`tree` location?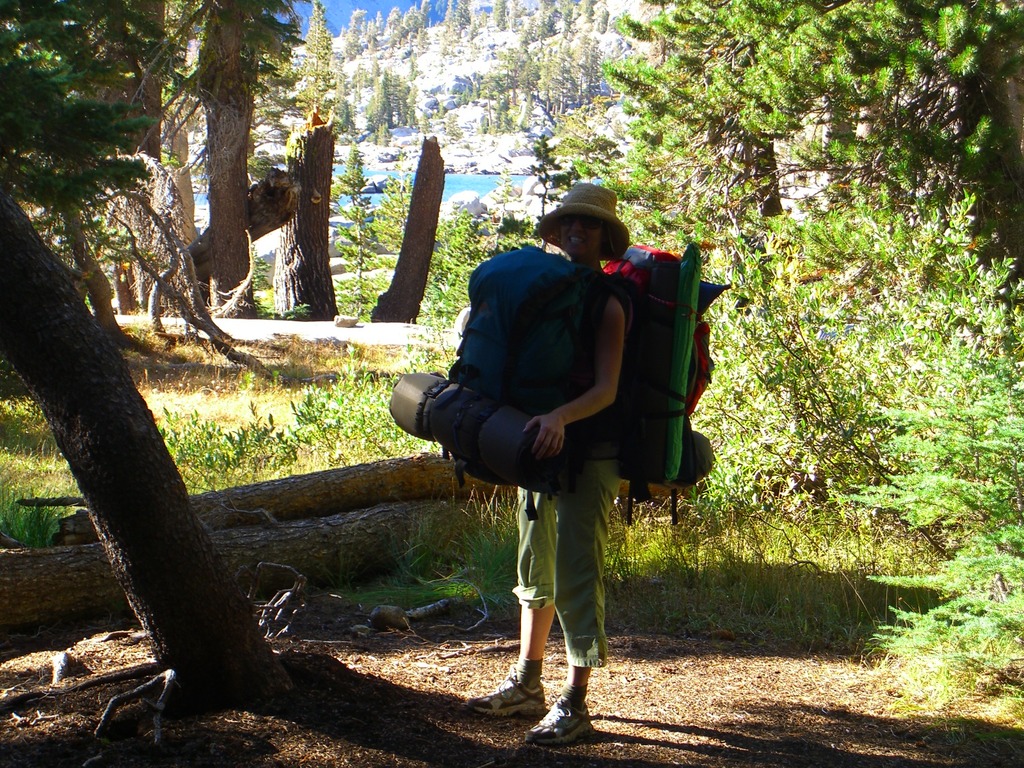
box=[286, 8, 344, 159]
